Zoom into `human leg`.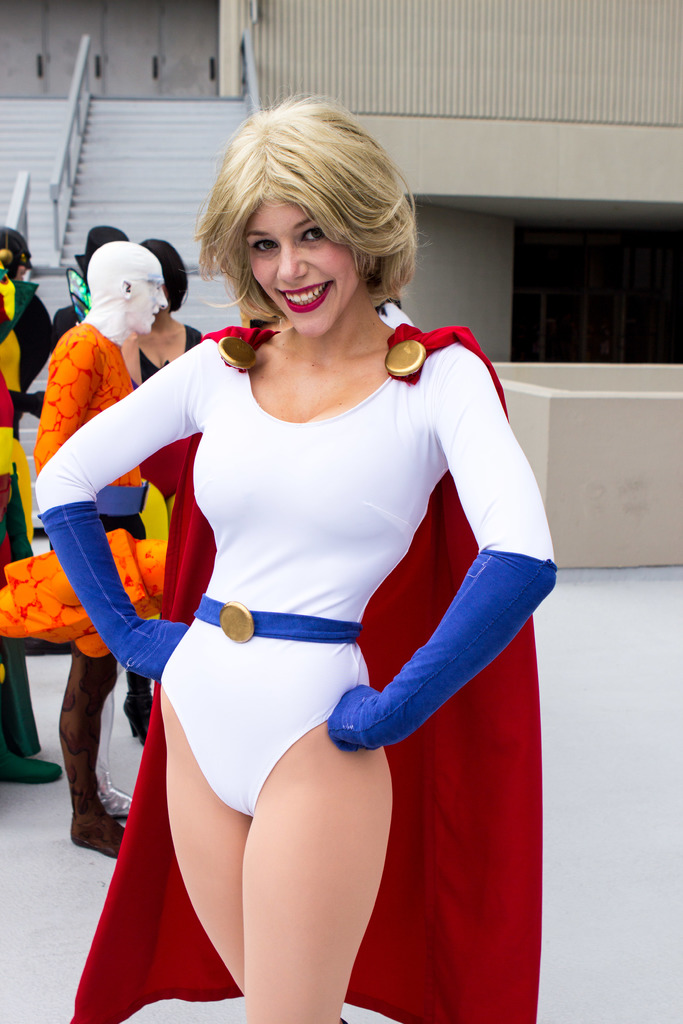
Zoom target: Rect(53, 650, 120, 860).
